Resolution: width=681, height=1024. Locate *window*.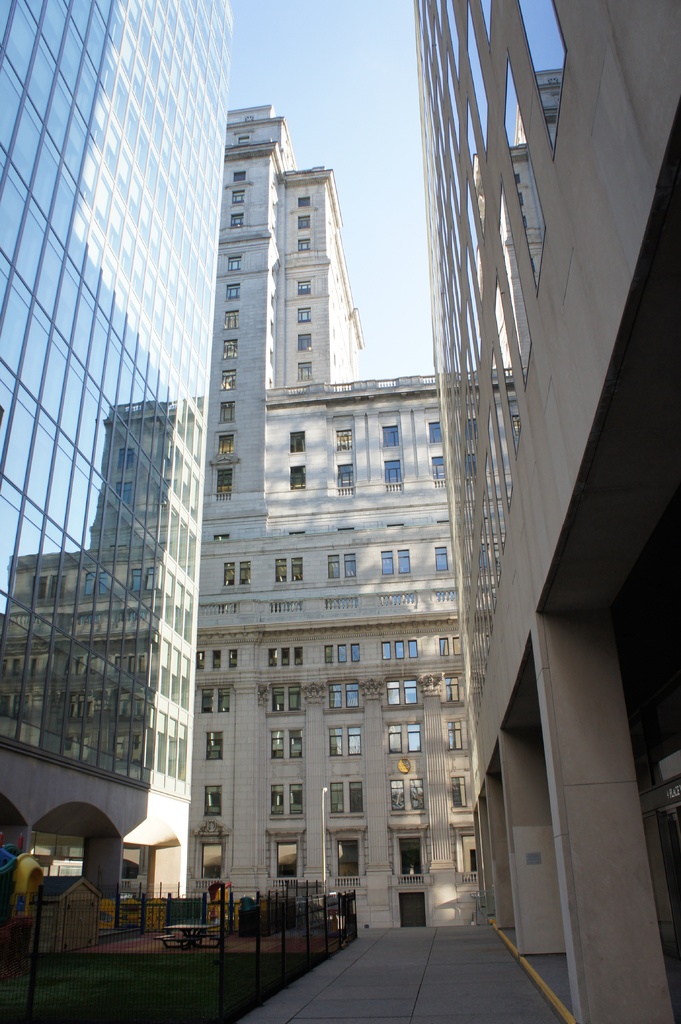
Rect(280, 646, 292, 666).
